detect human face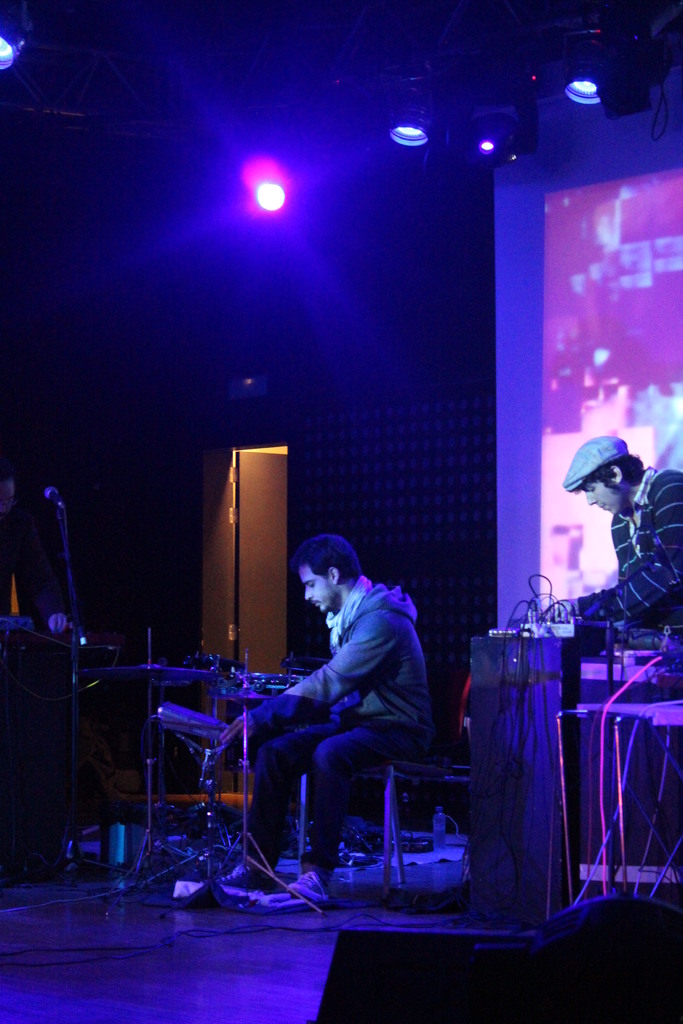
bbox=[305, 567, 334, 612]
